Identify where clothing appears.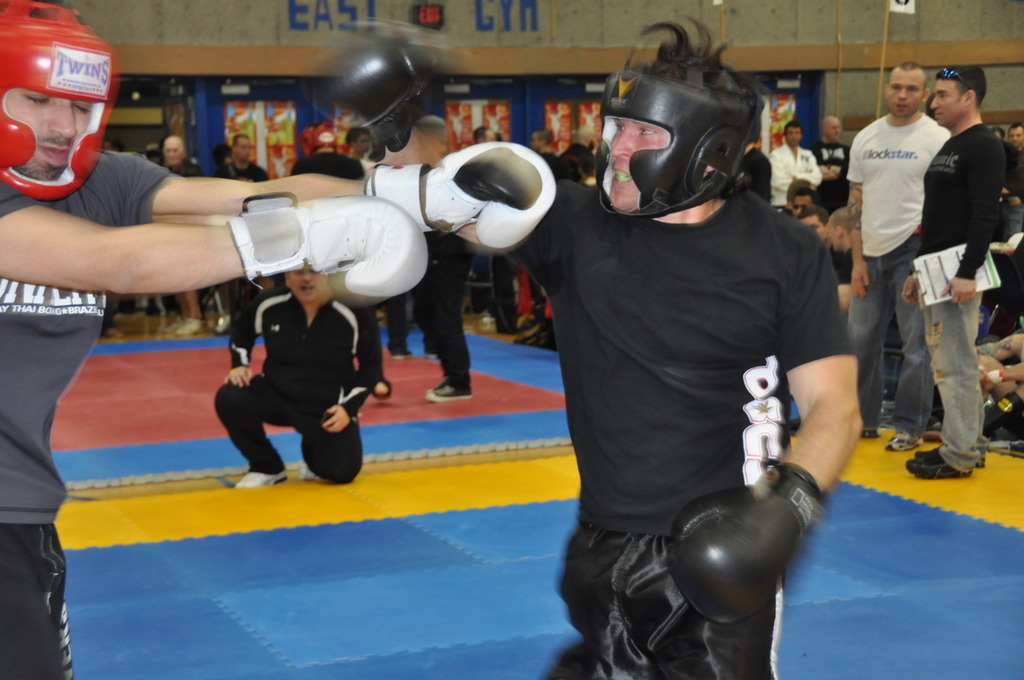
Appears at 413,226,479,394.
